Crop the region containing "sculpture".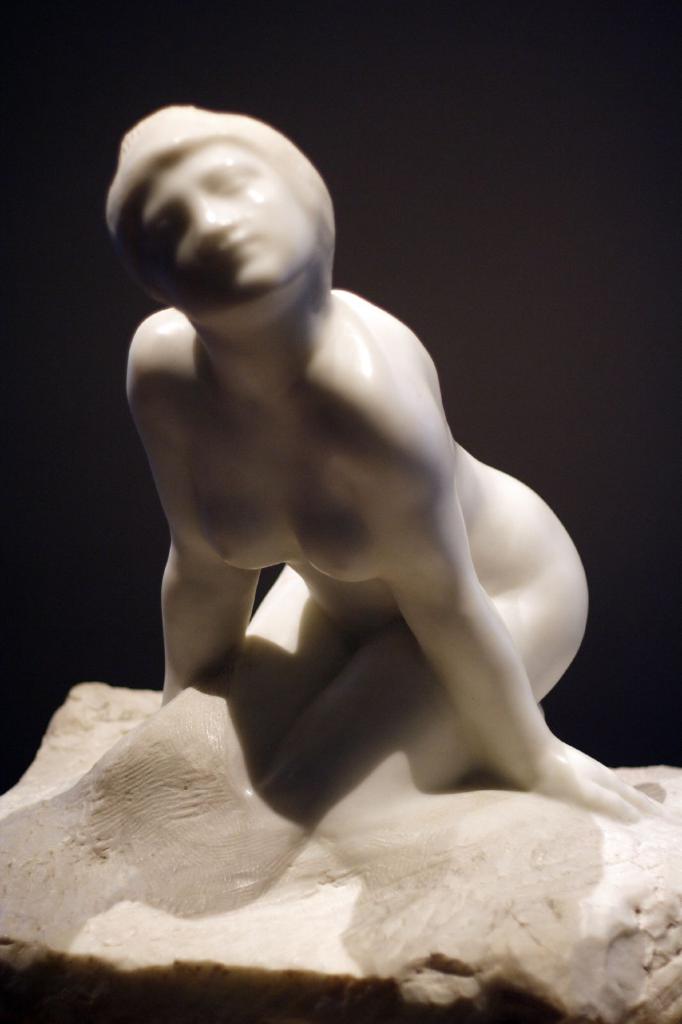
Crop region: [17,82,652,1023].
